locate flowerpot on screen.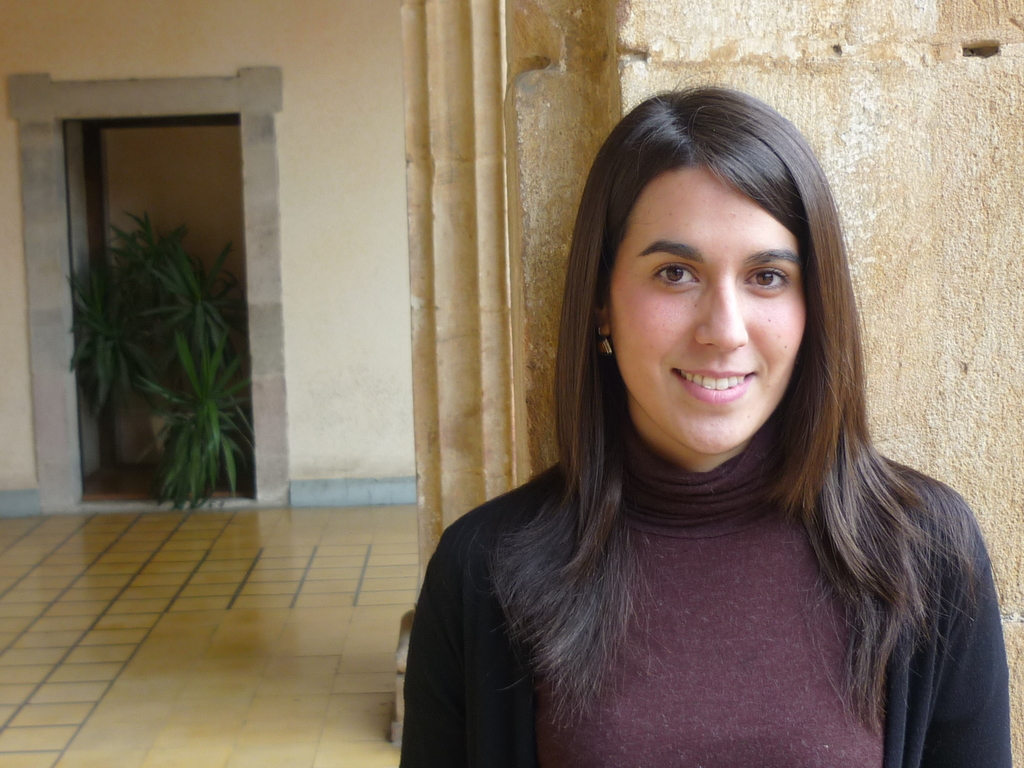
On screen at bbox=(145, 411, 189, 454).
